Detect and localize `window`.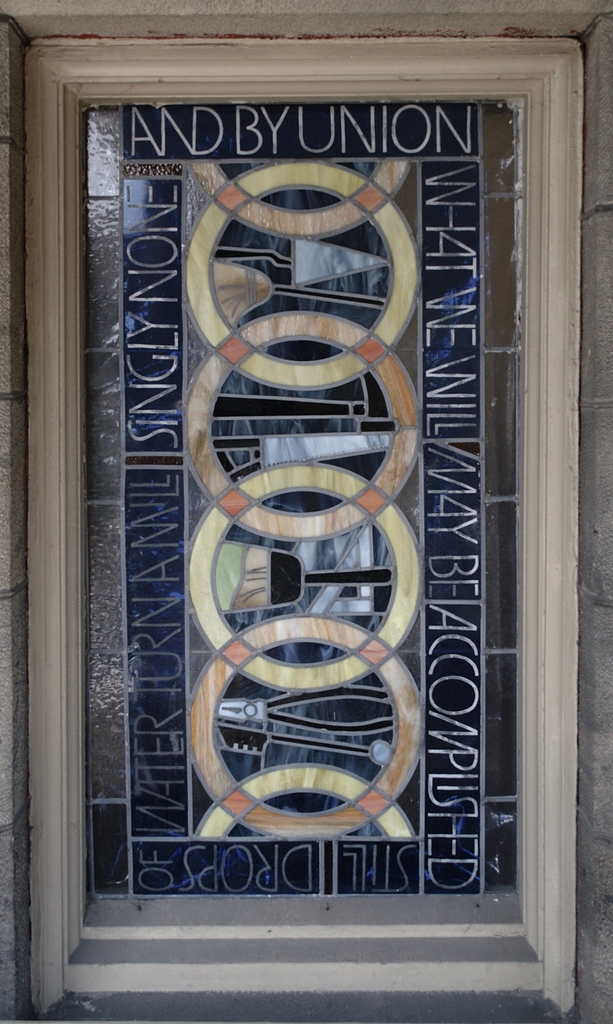
Localized at 29:51:577:1015.
